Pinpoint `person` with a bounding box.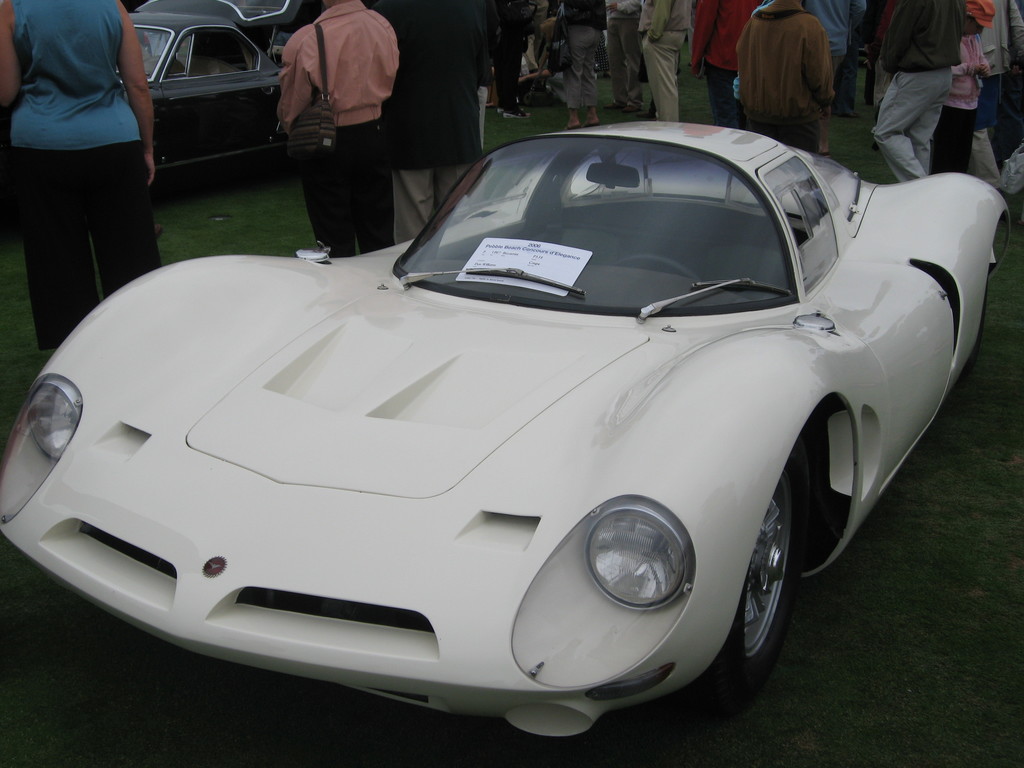
[left=607, top=0, right=645, bottom=115].
